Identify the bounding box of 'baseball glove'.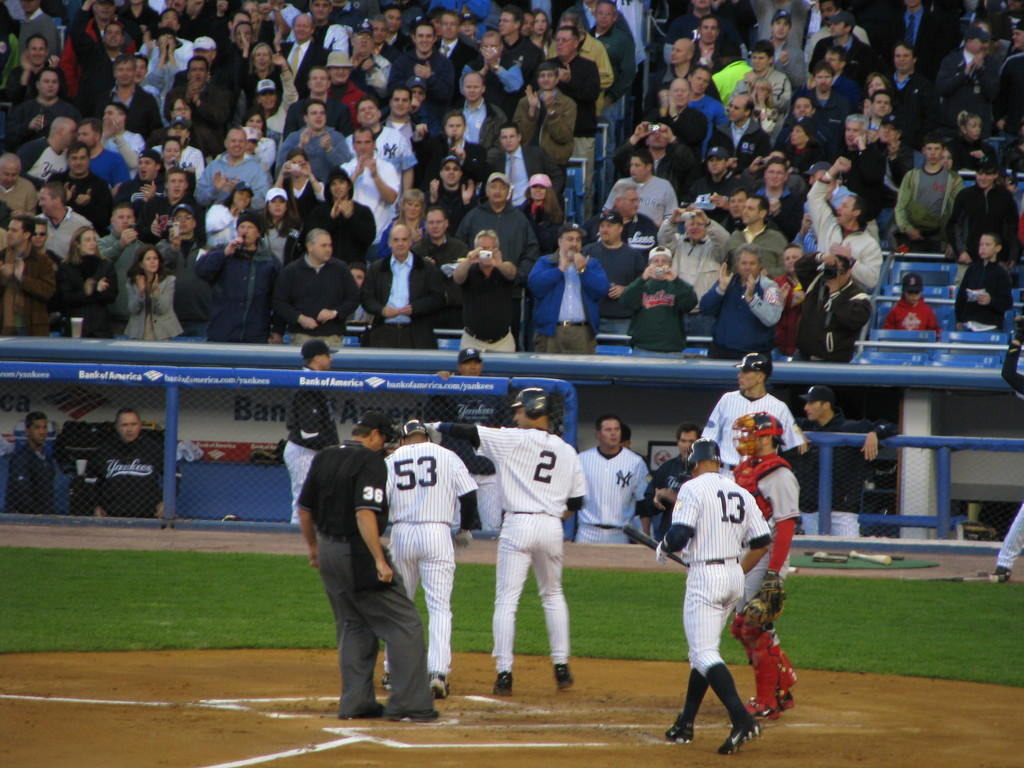
l=741, t=570, r=787, b=631.
